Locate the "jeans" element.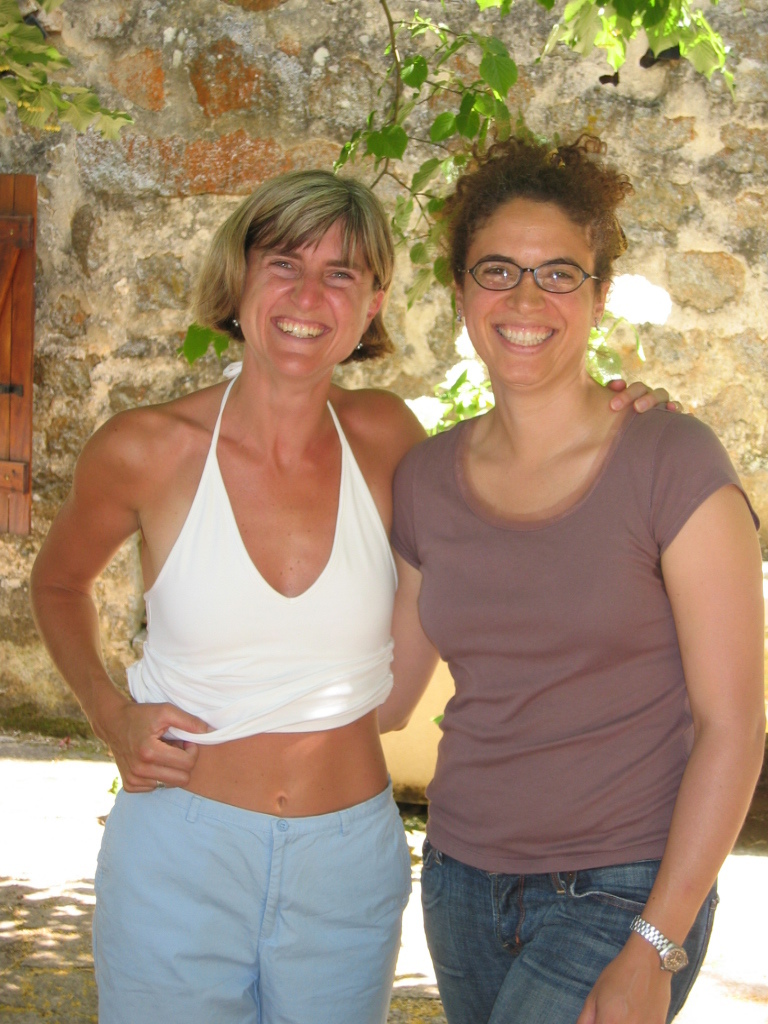
Element bbox: <bbox>93, 777, 417, 1023</bbox>.
